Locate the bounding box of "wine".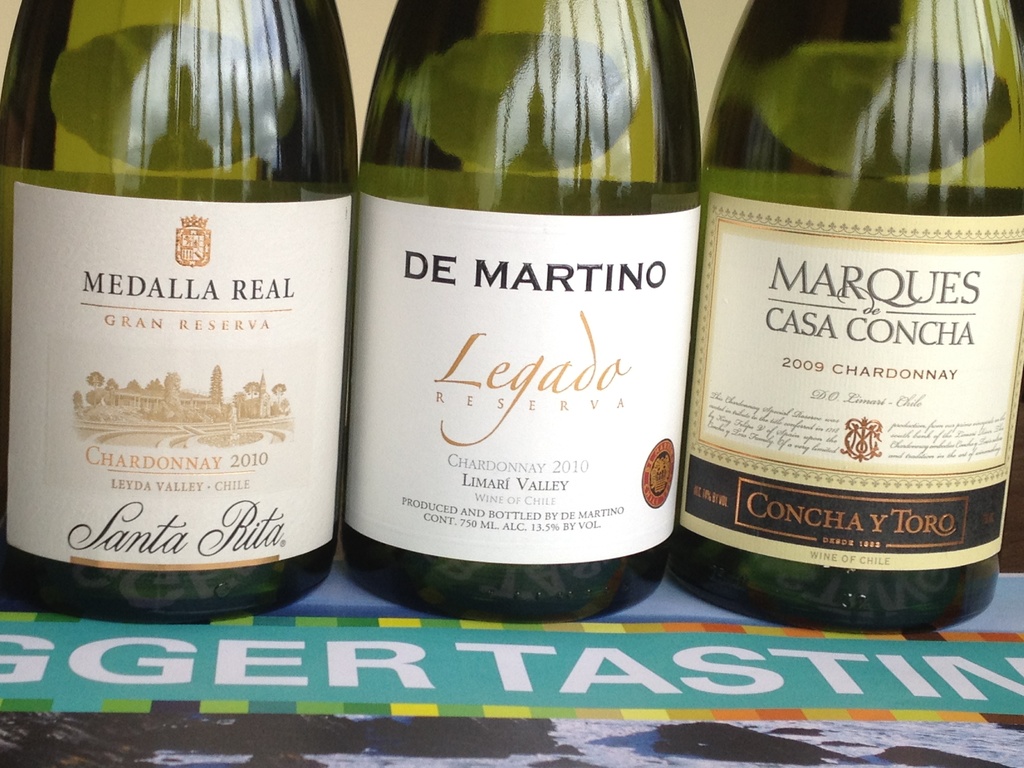
Bounding box: bbox=[345, 0, 695, 627].
